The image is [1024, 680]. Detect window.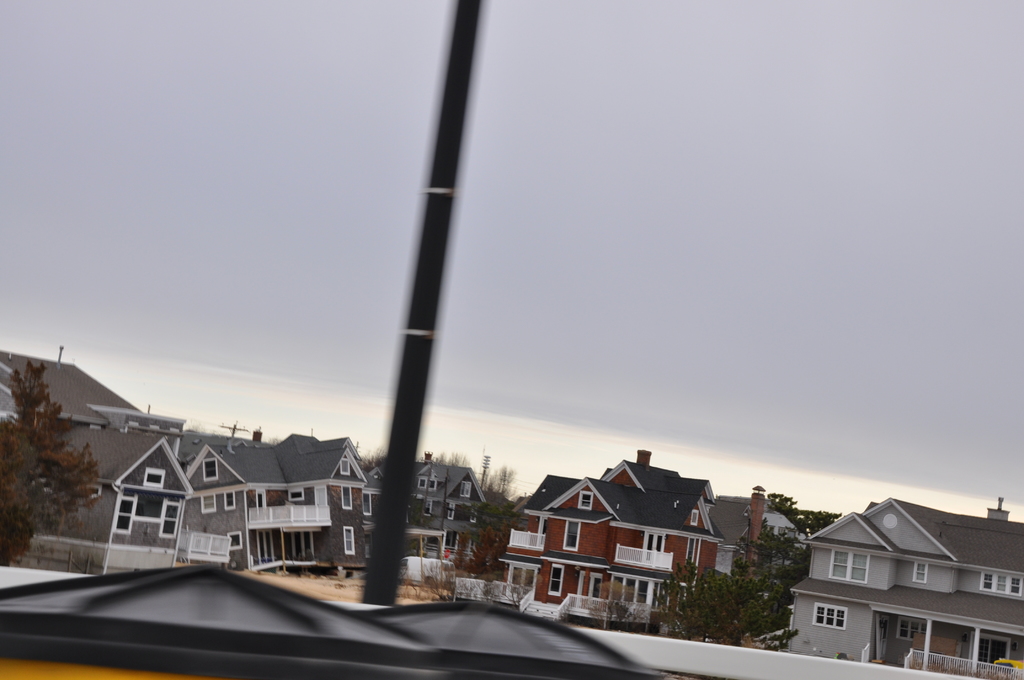
Detection: l=459, t=480, r=471, b=500.
